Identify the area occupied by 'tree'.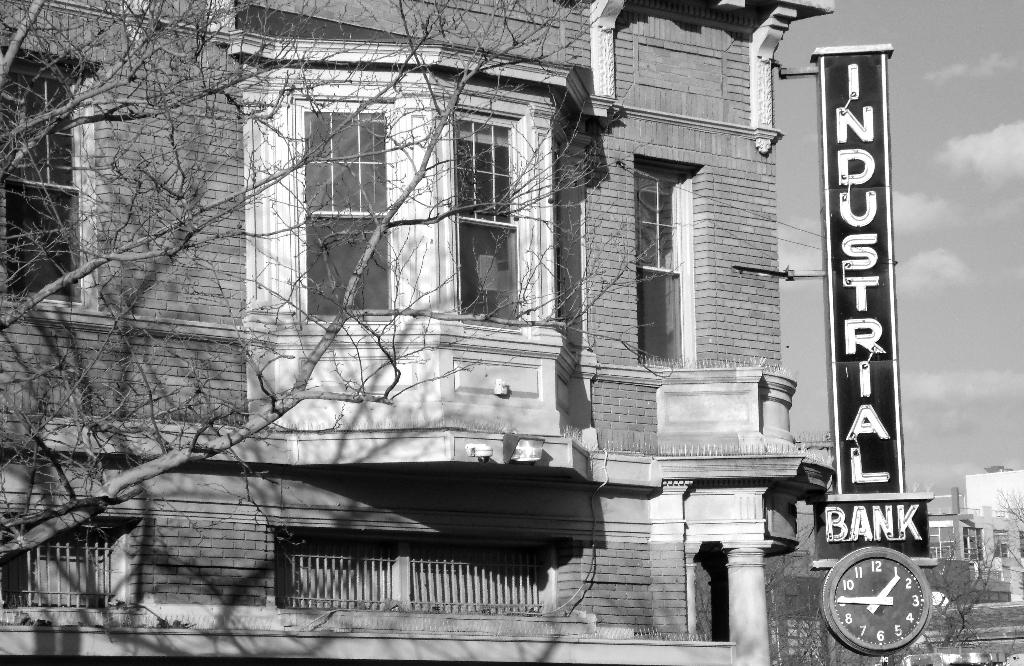
Area: l=2, t=0, r=678, b=556.
